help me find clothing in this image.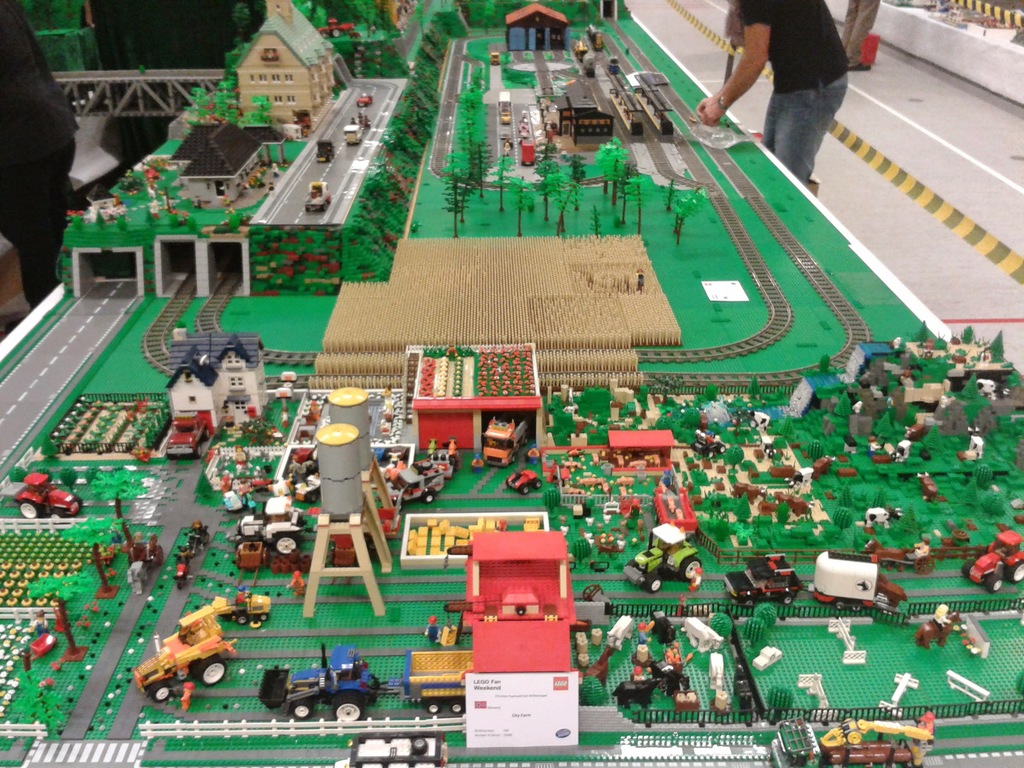
Found it: [x1=719, y1=3, x2=862, y2=154].
